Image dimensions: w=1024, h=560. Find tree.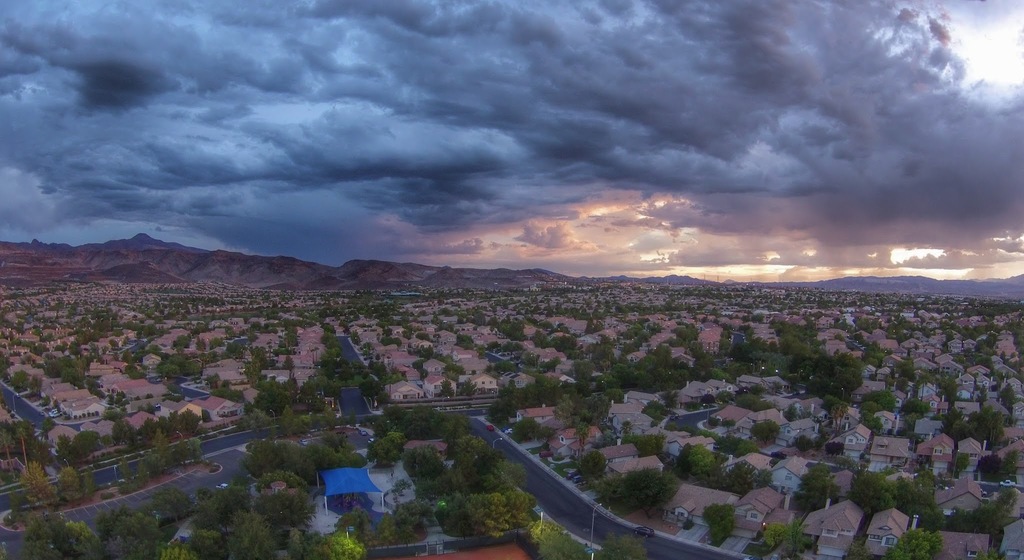
{"left": 458, "top": 378, "right": 474, "bottom": 394}.
